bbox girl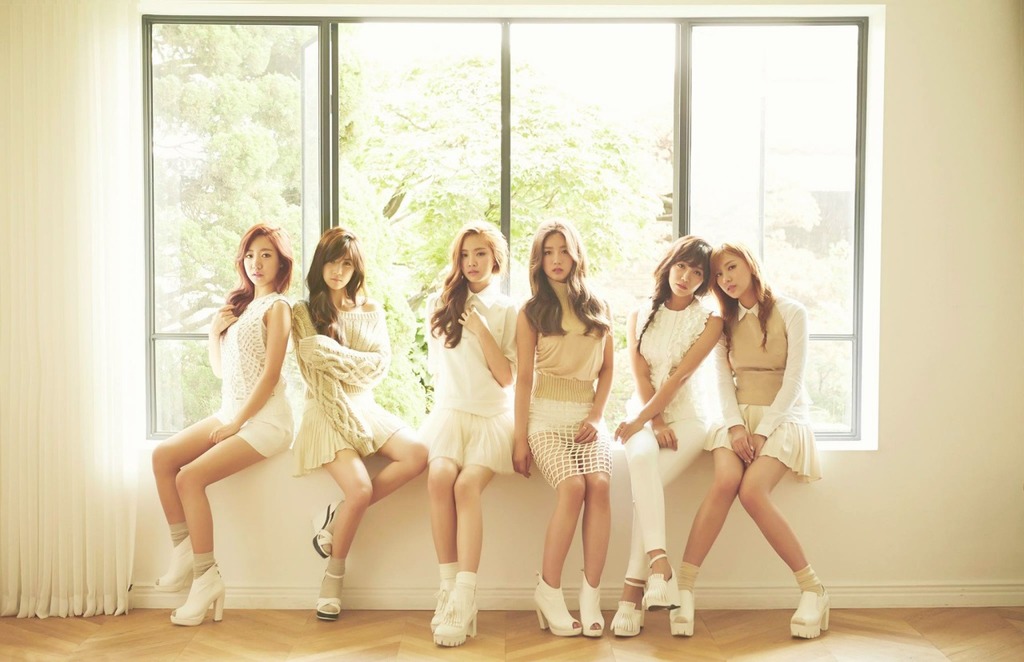
661, 247, 834, 643
